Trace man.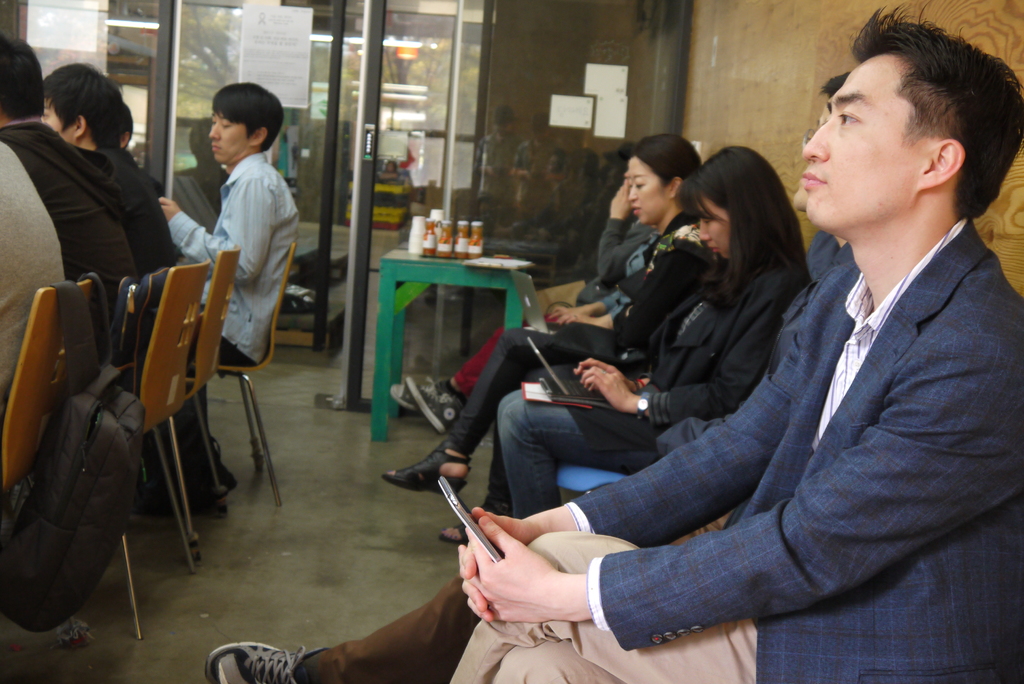
Traced to [0, 38, 141, 332].
